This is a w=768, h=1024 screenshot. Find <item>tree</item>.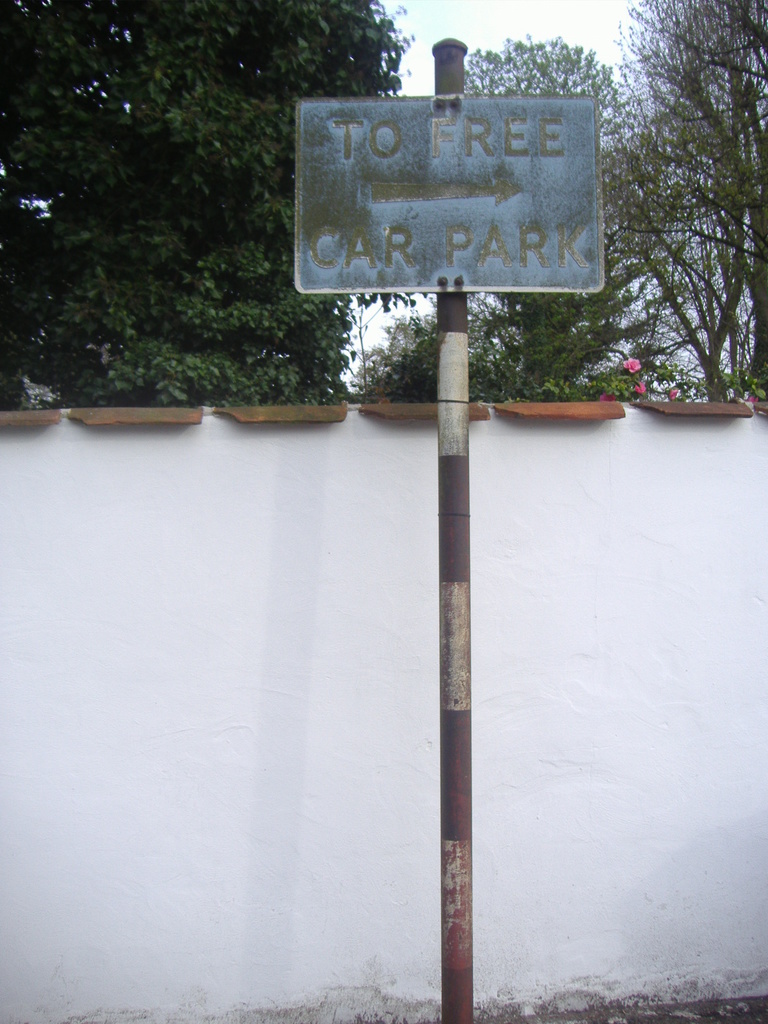
Bounding box: locate(602, 106, 767, 410).
